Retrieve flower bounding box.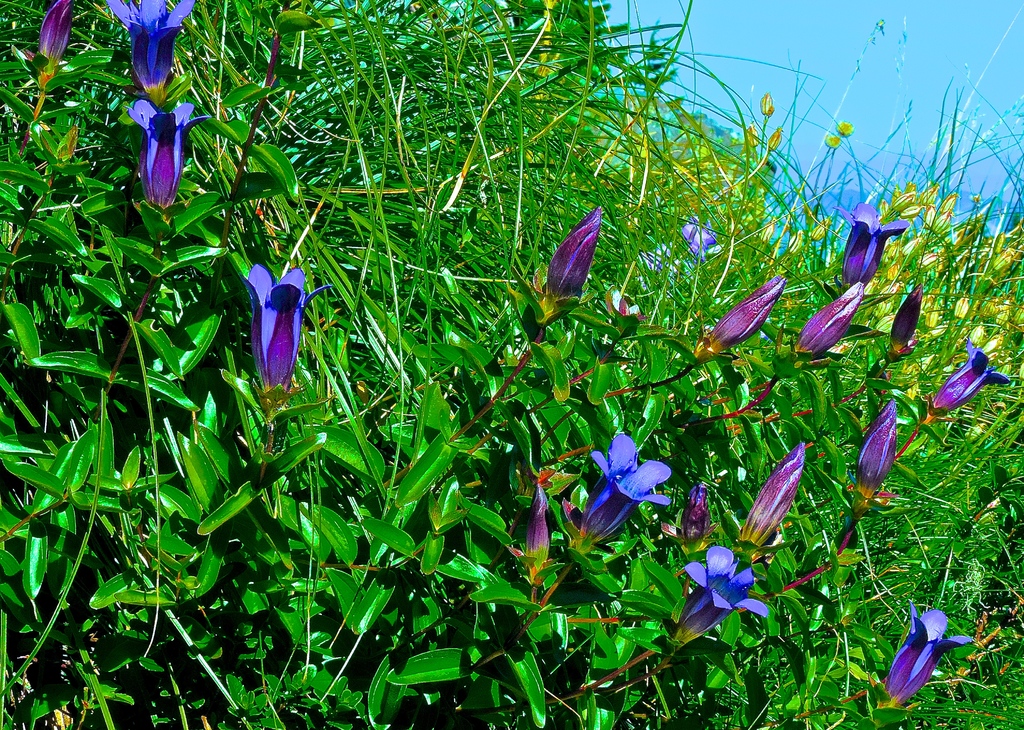
Bounding box: (left=768, top=127, right=785, bottom=151).
